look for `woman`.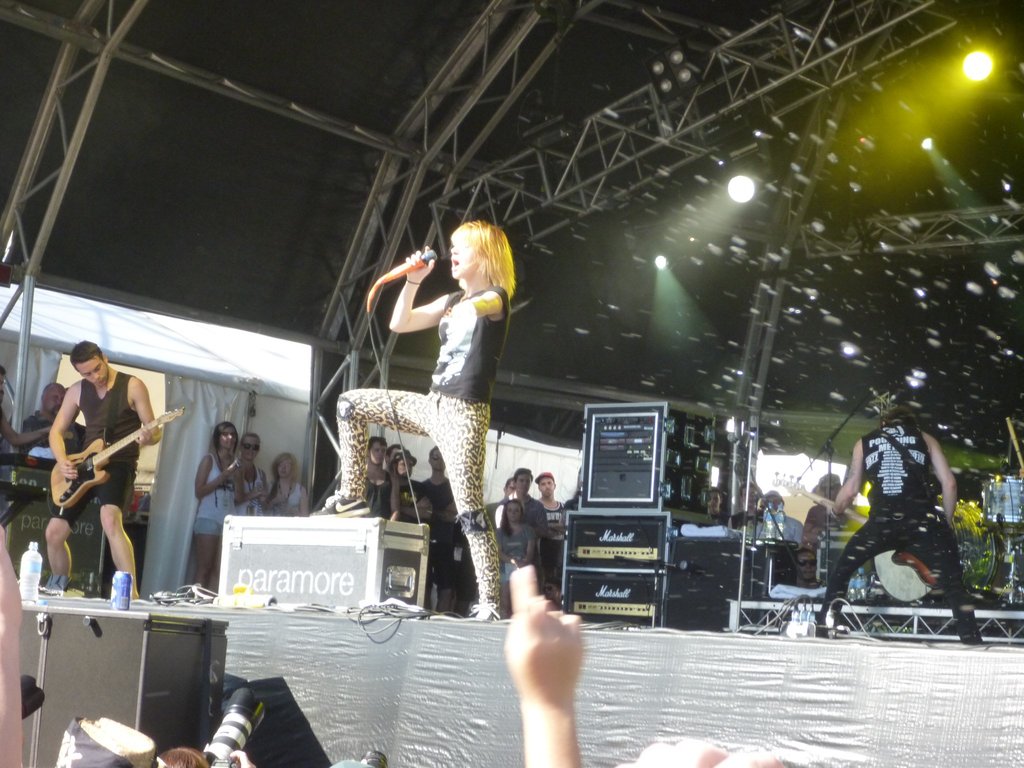
Found: (x1=269, y1=450, x2=310, y2=513).
